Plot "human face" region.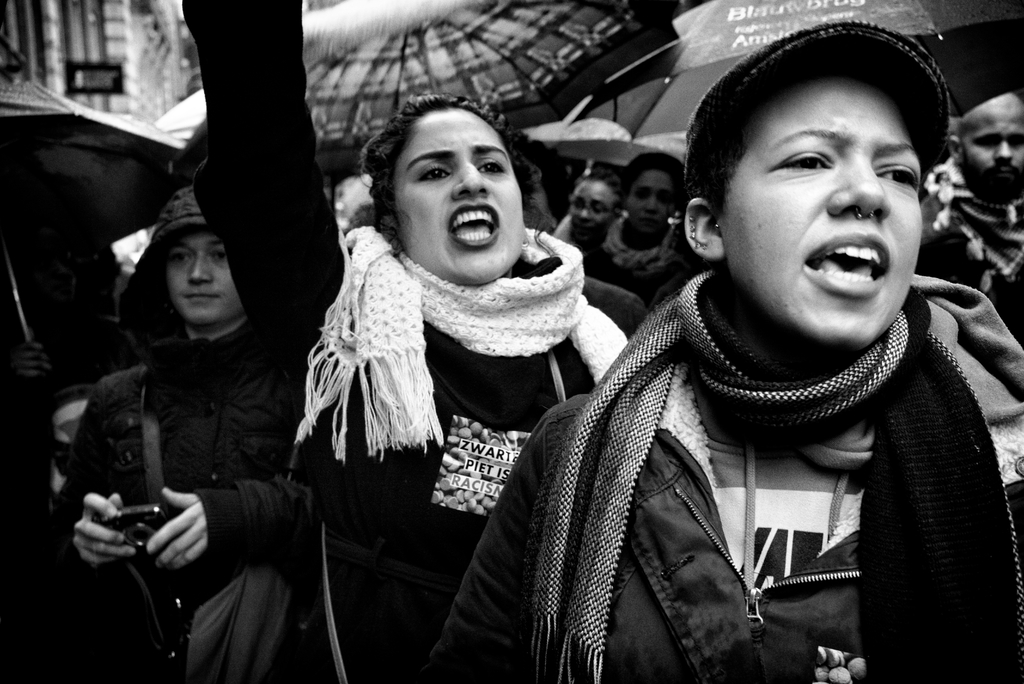
Plotted at rect(163, 231, 246, 326).
